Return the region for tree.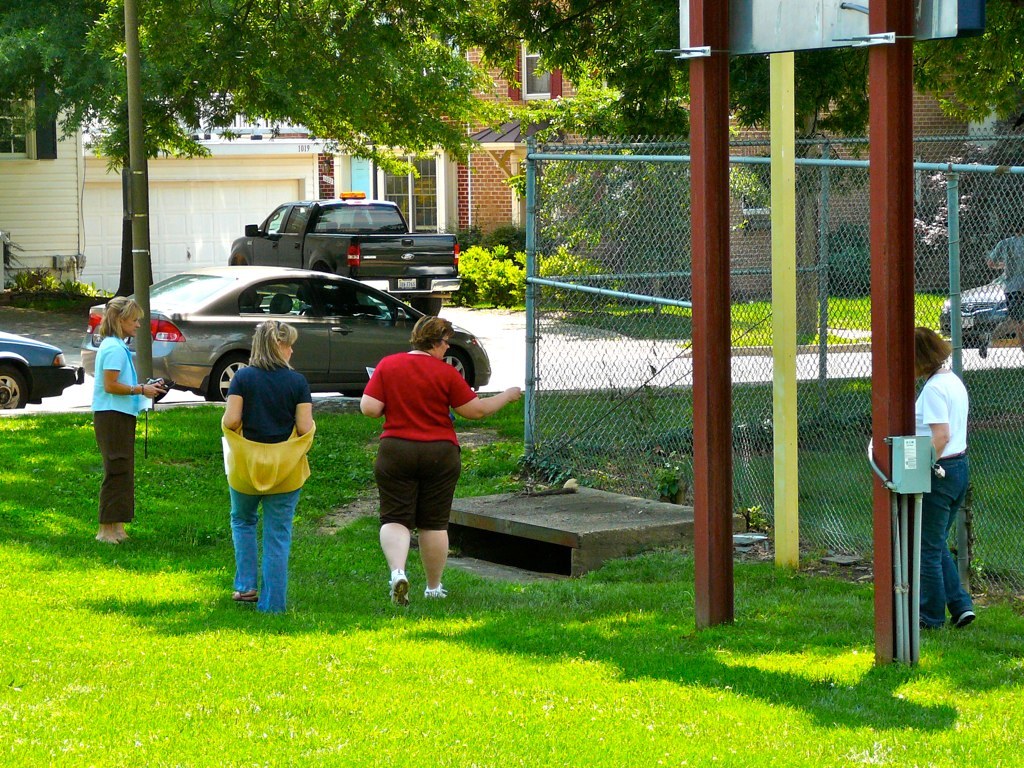
box=[491, 0, 719, 319].
